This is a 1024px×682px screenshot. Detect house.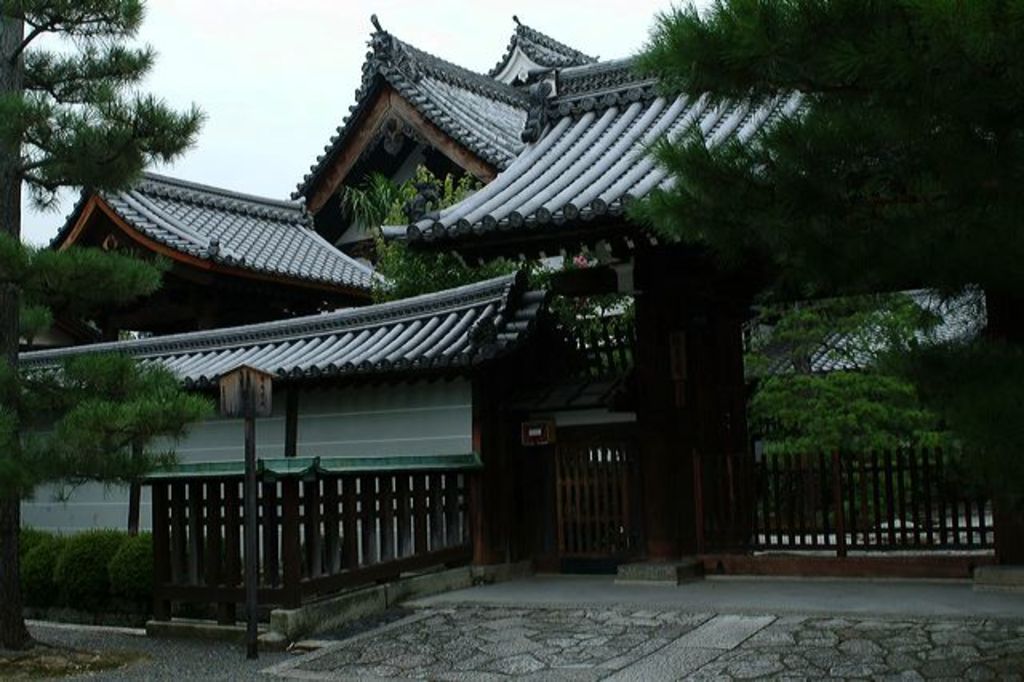
[x1=466, y1=14, x2=773, y2=584].
